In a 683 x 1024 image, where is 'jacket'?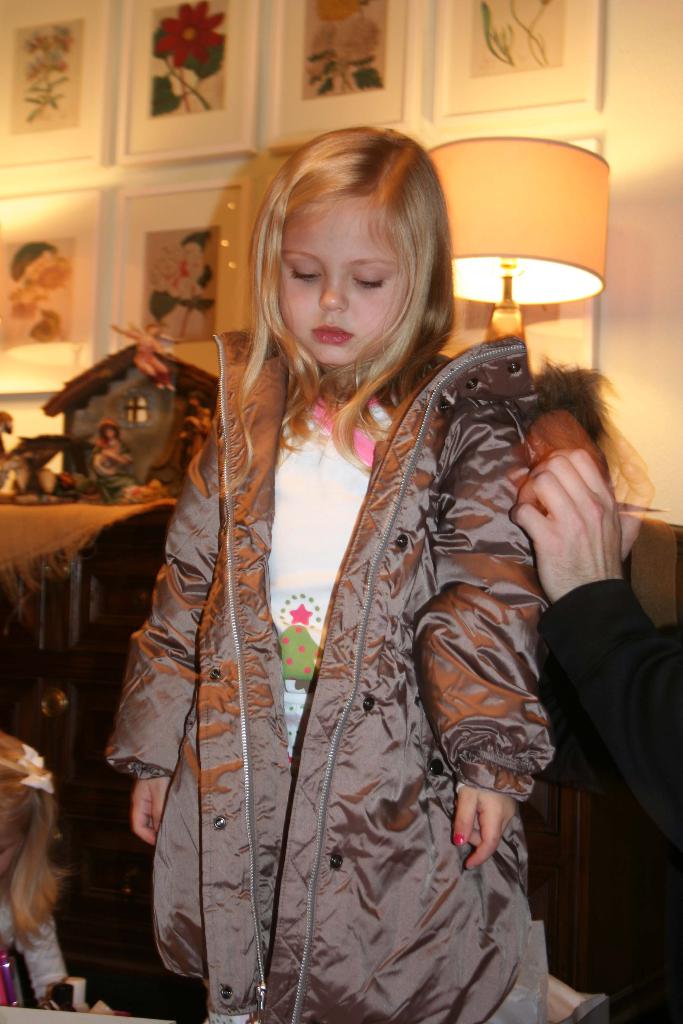
x1=154, y1=260, x2=532, y2=960.
